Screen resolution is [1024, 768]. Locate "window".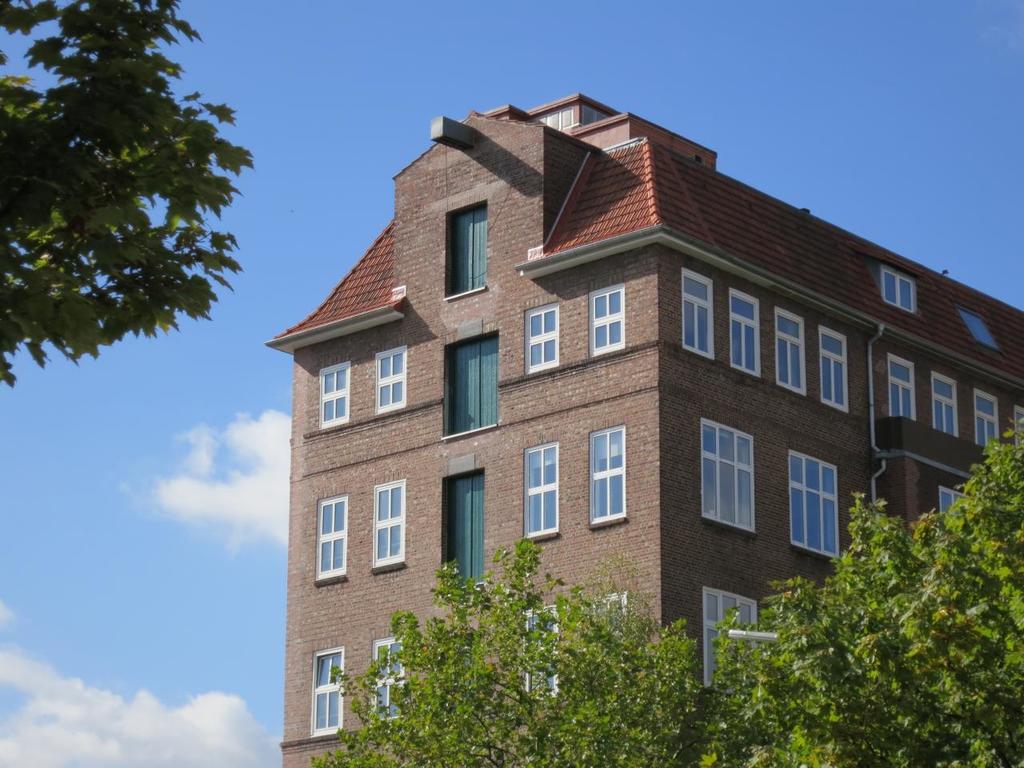
x1=933 y1=371 x2=959 y2=435.
